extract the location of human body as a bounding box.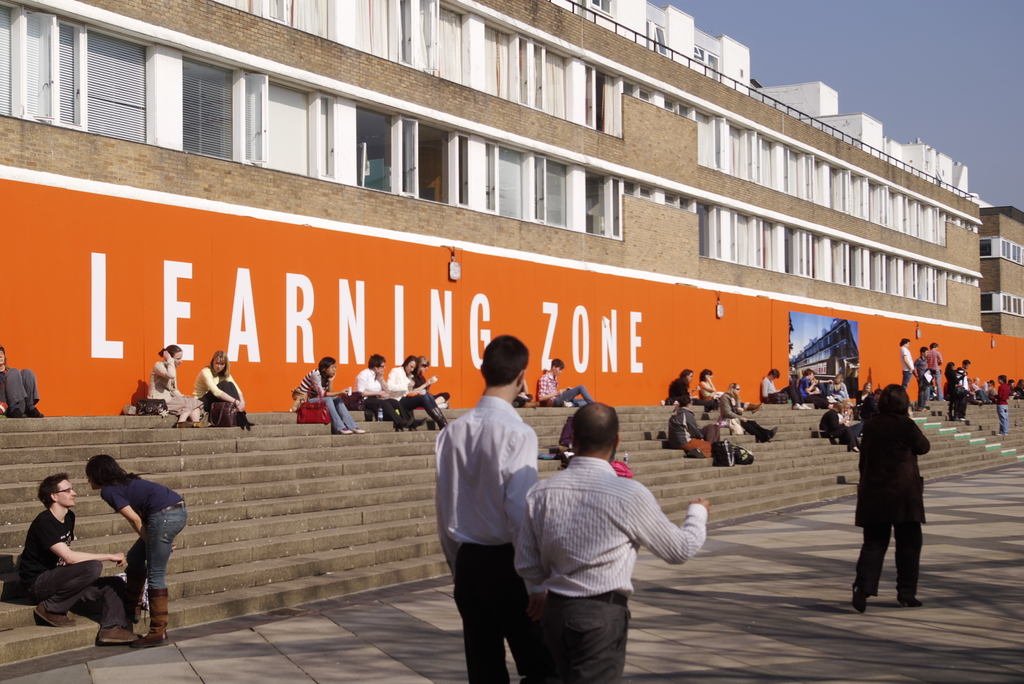
rect(435, 389, 539, 683).
